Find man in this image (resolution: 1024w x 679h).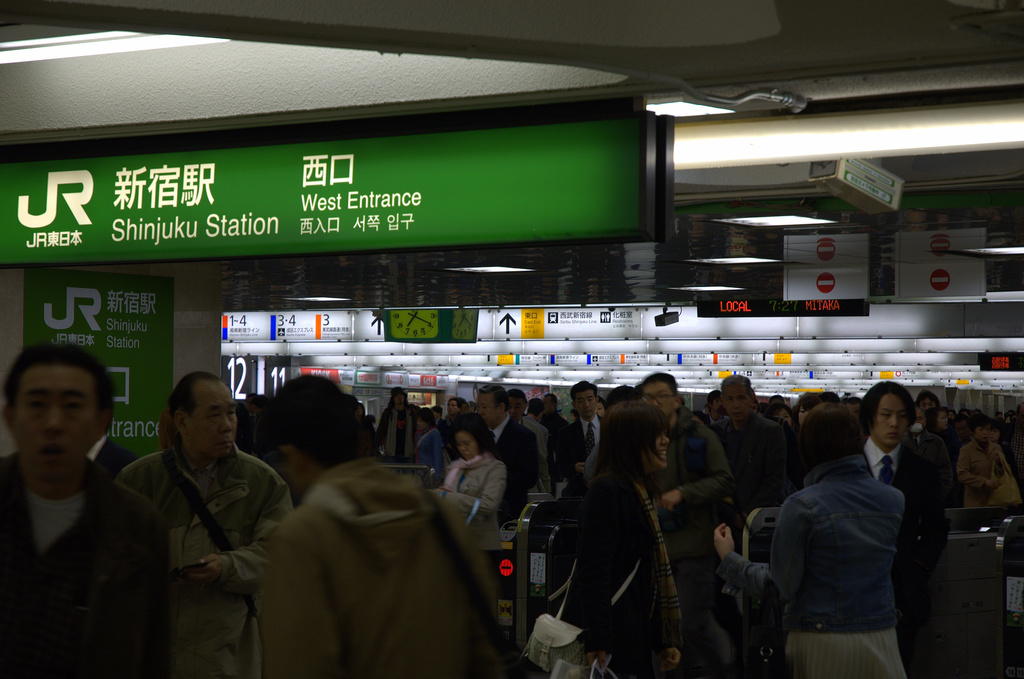
108 359 288 660.
